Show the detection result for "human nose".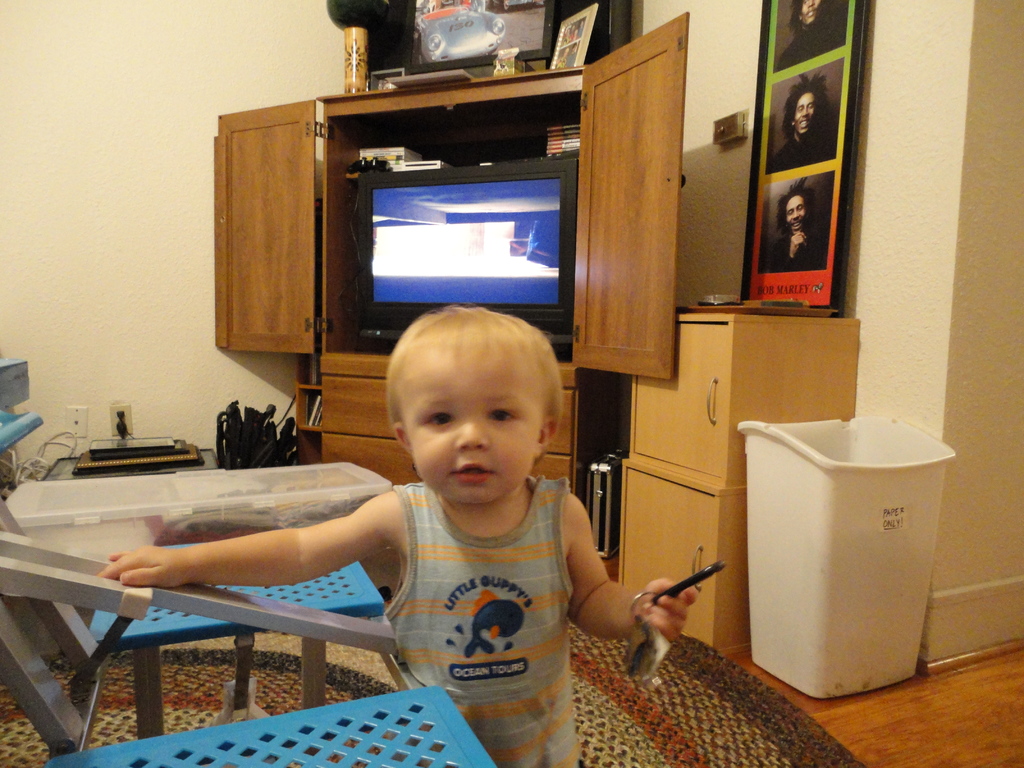
<bbox>456, 412, 490, 452</bbox>.
